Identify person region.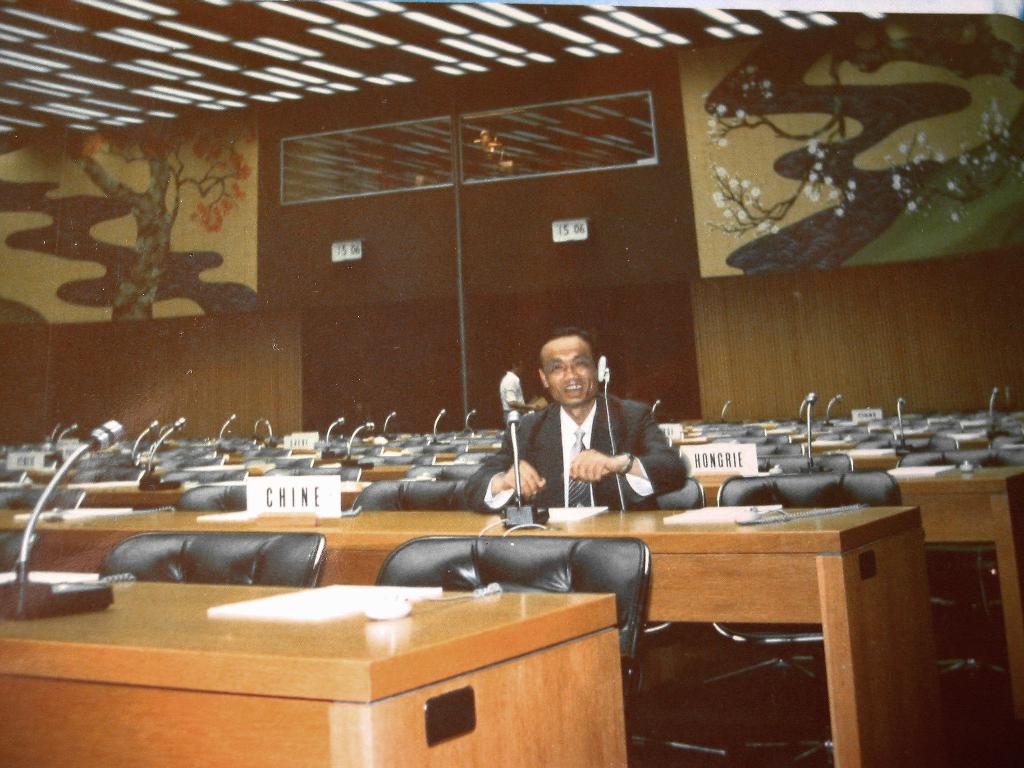
Region: 481,350,529,449.
